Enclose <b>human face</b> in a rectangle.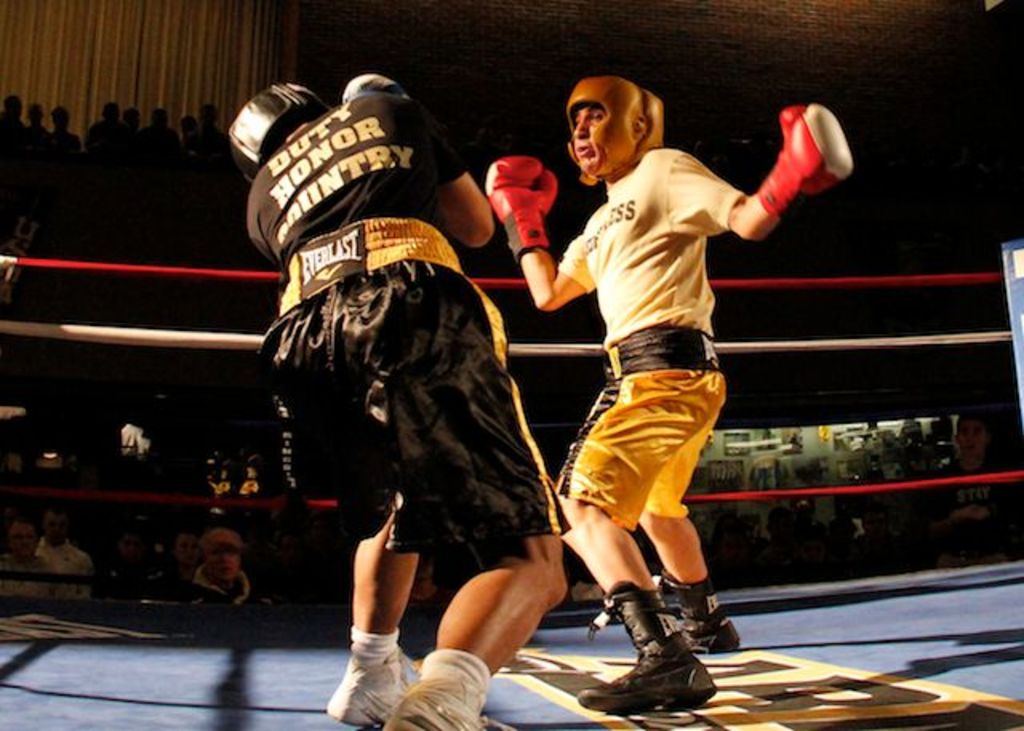
[x1=8, y1=523, x2=42, y2=558].
